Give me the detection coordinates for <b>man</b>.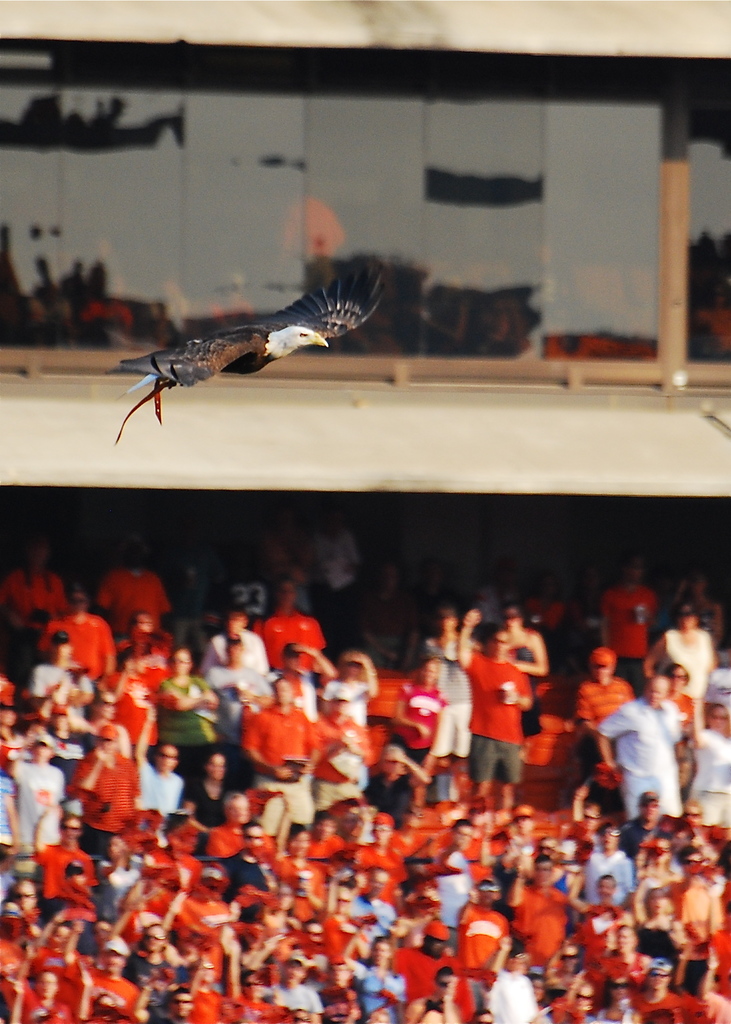
(37,586,125,676).
